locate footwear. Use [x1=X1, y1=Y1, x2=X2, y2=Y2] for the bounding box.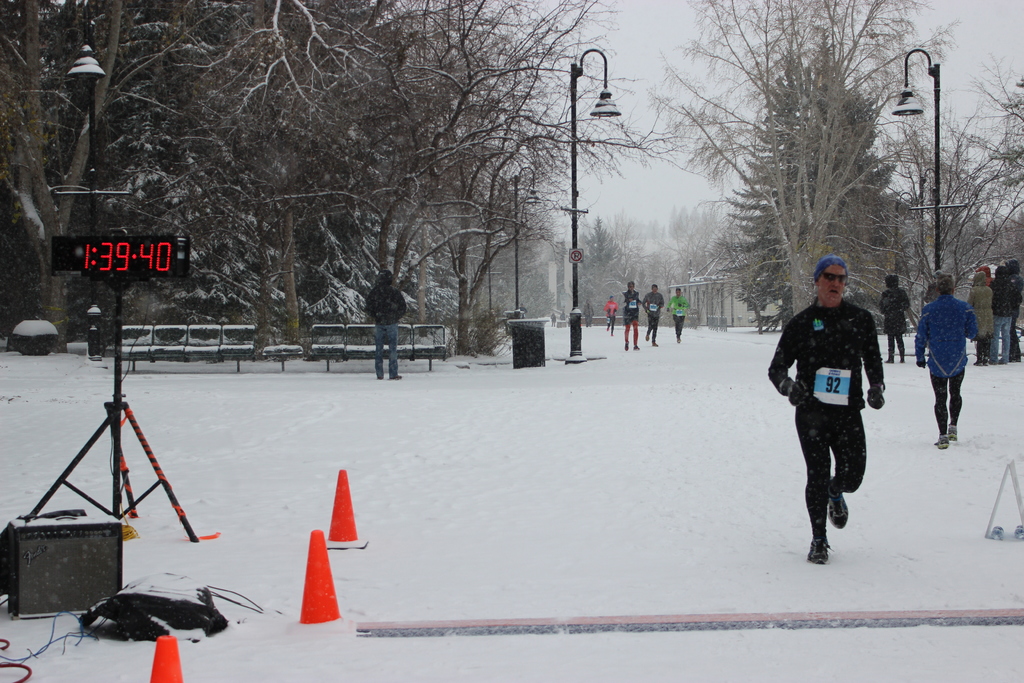
[x1=808, y1=532, x2=828, y2=562].
